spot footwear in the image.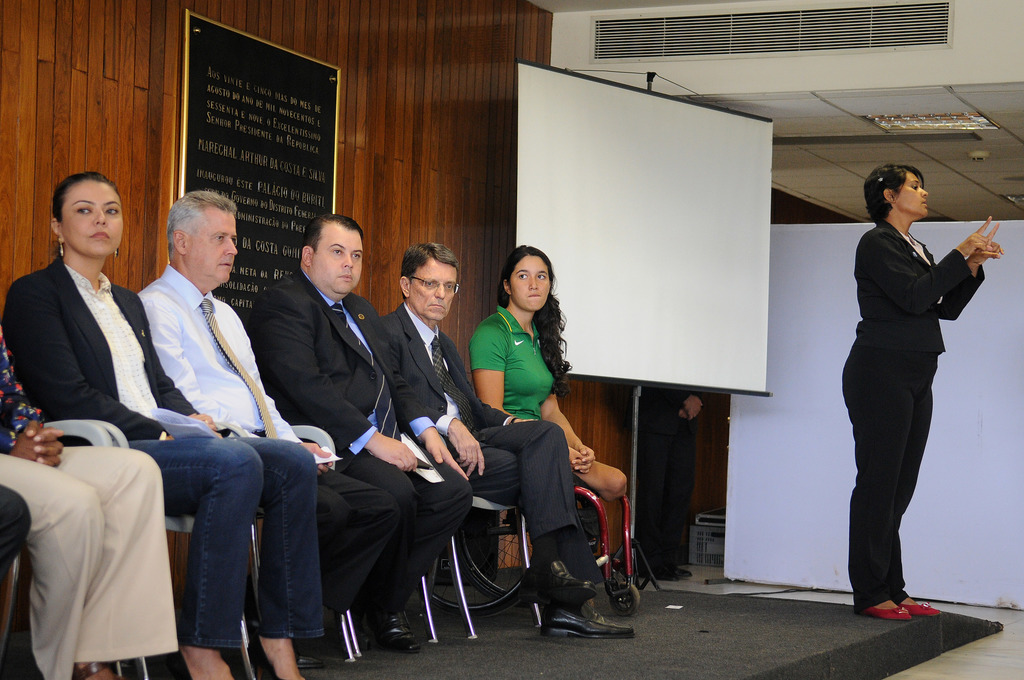
footwear found at (367, 609, 417, 658).
